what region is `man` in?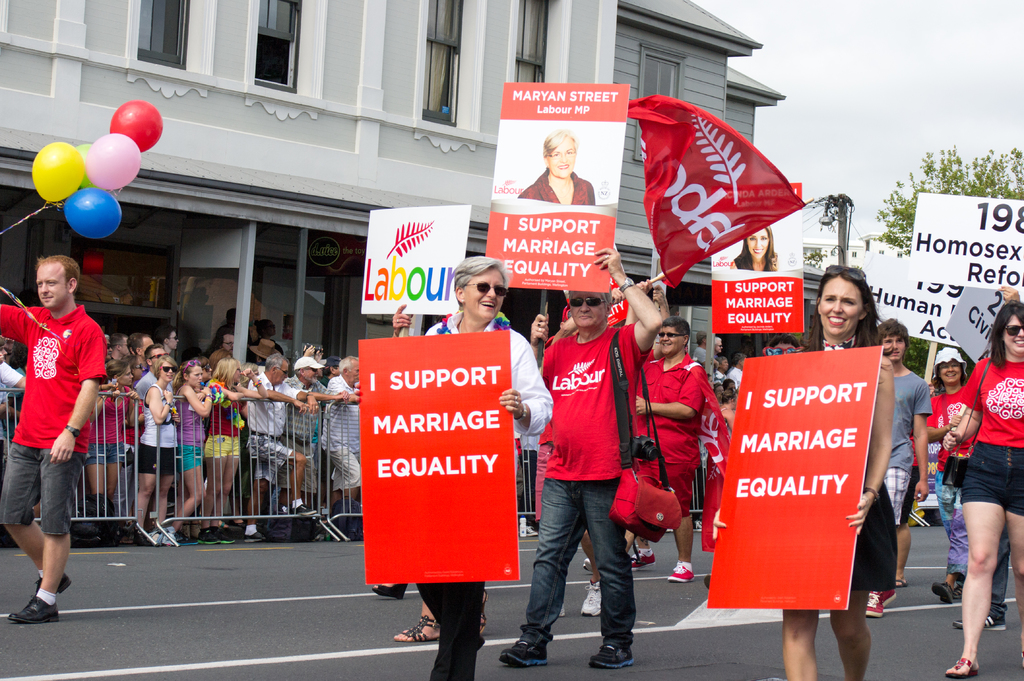
bbox(0, 249, 112, 623).
